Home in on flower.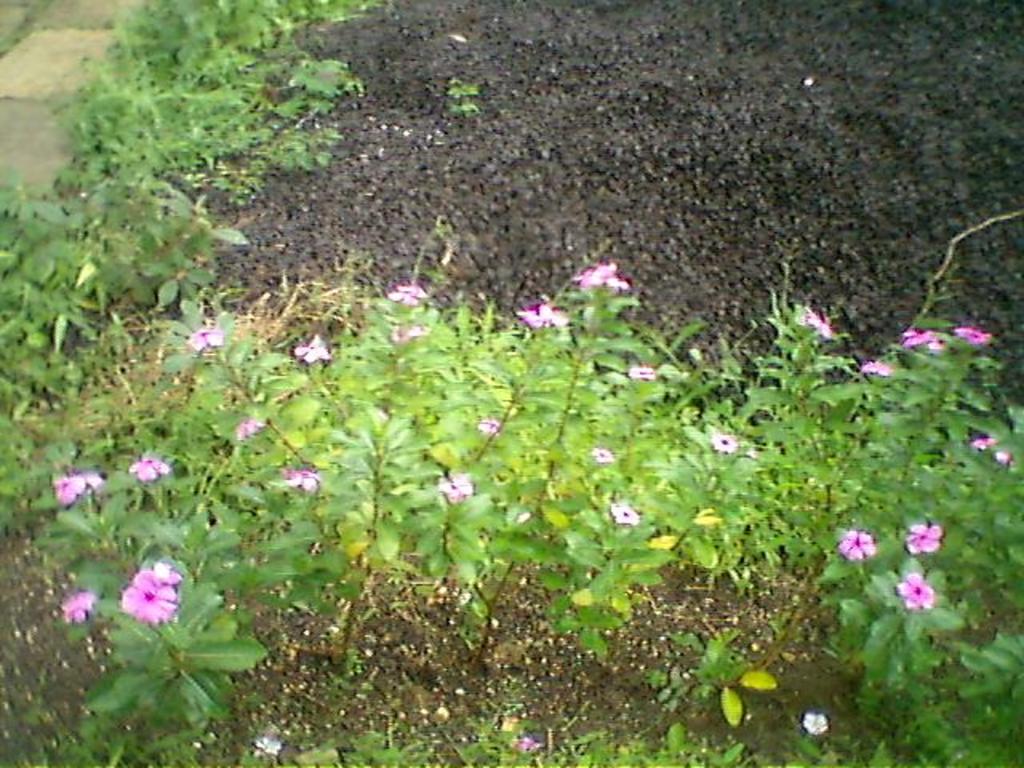
Homed in at locate(954, 325, 992, 346).
